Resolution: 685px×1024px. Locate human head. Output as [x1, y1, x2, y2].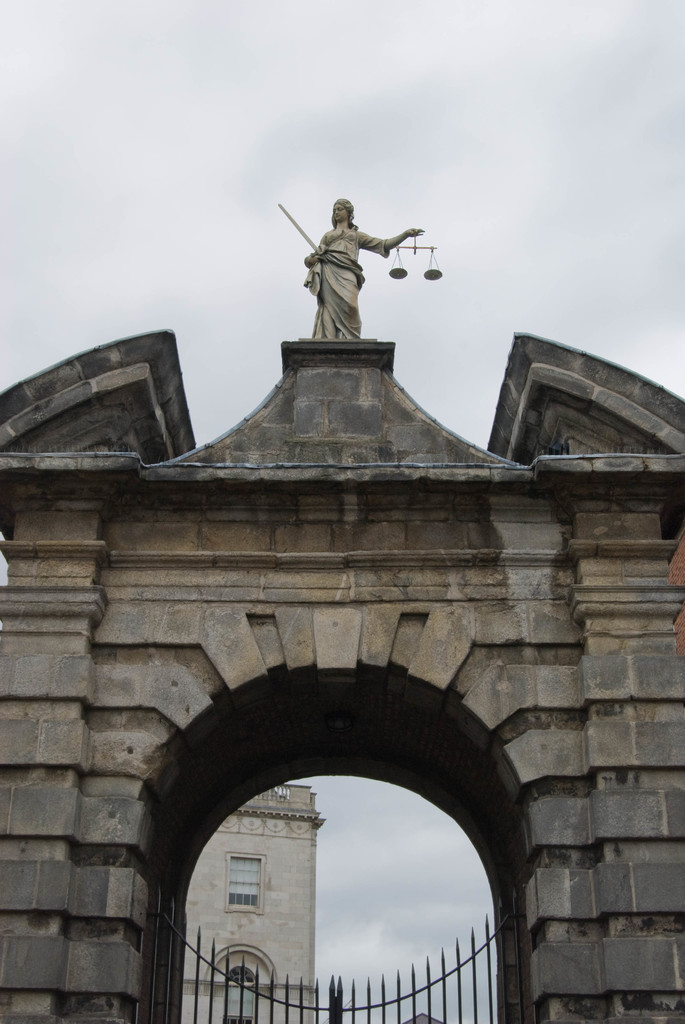
[333, 199, 354, 227].
